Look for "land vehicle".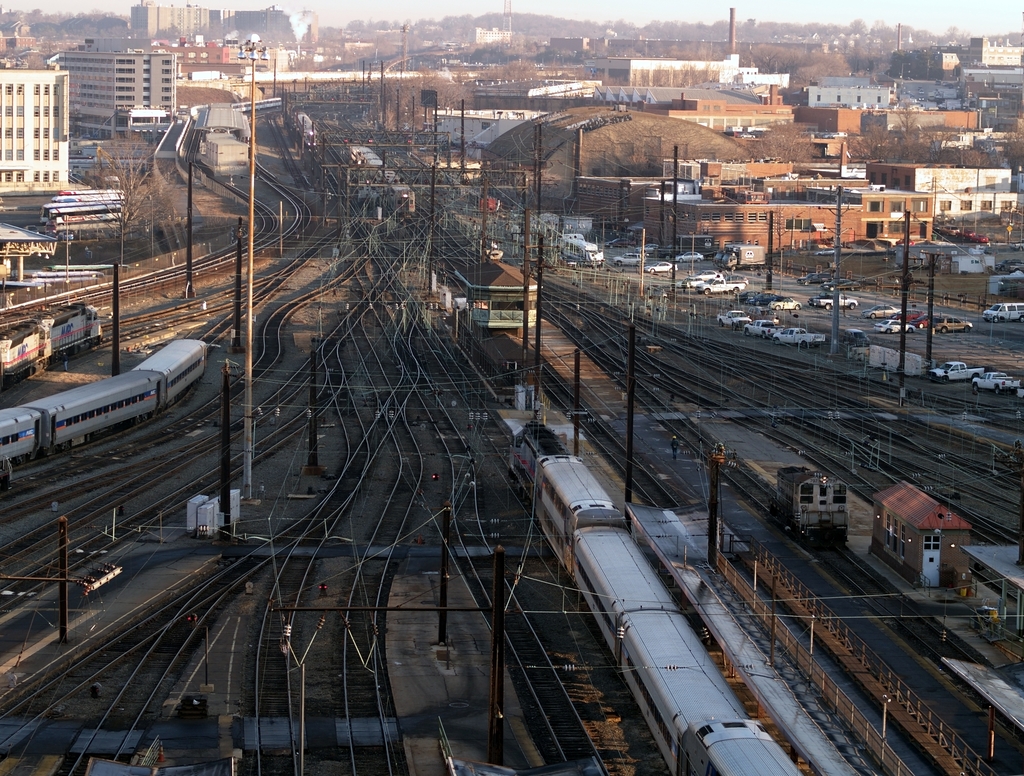
Found: box=[877, 315, 913, 333].
